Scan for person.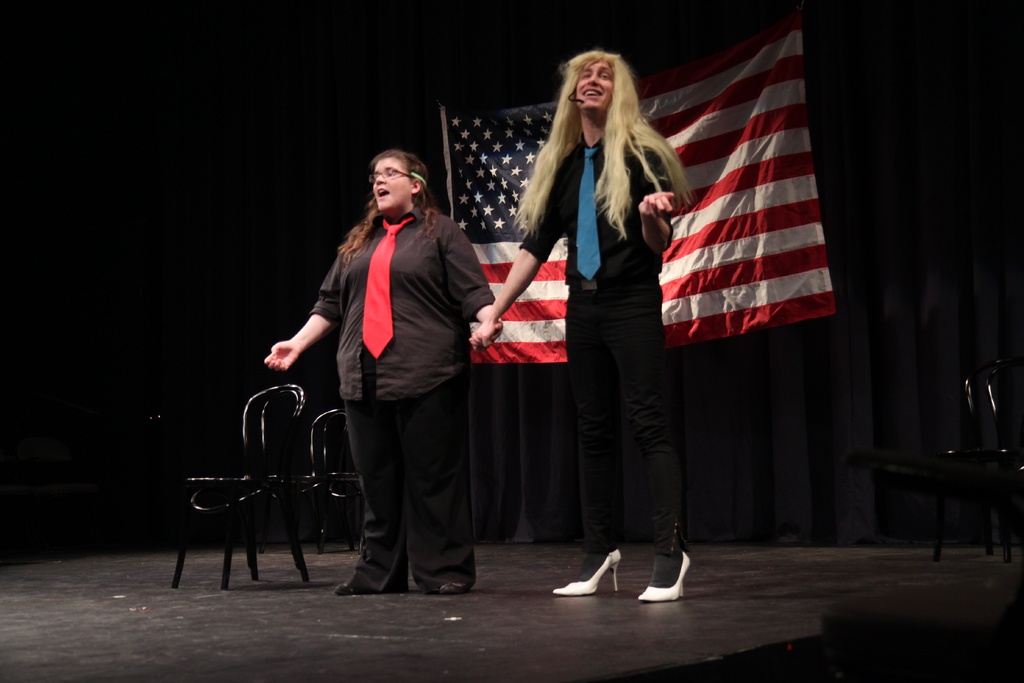
Scan result: pyautogui.locateOnScreen(479, 50, 690, 613).
